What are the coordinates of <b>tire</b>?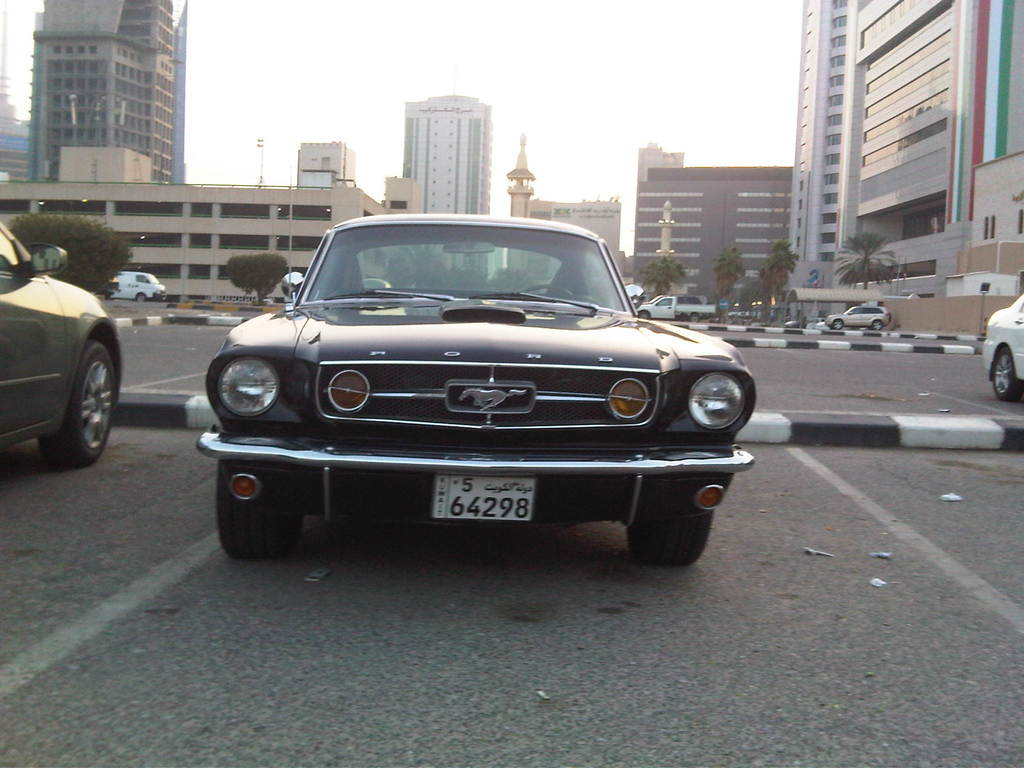
<box>134,291,147,301</box>.
